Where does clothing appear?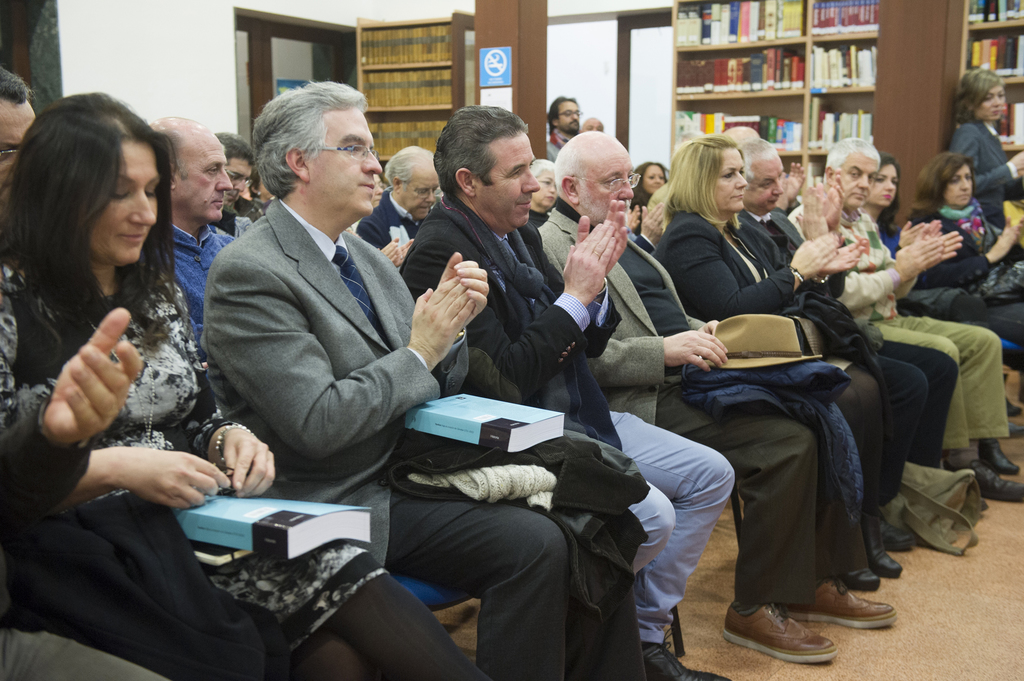
Appears at (646,217,904,540).
